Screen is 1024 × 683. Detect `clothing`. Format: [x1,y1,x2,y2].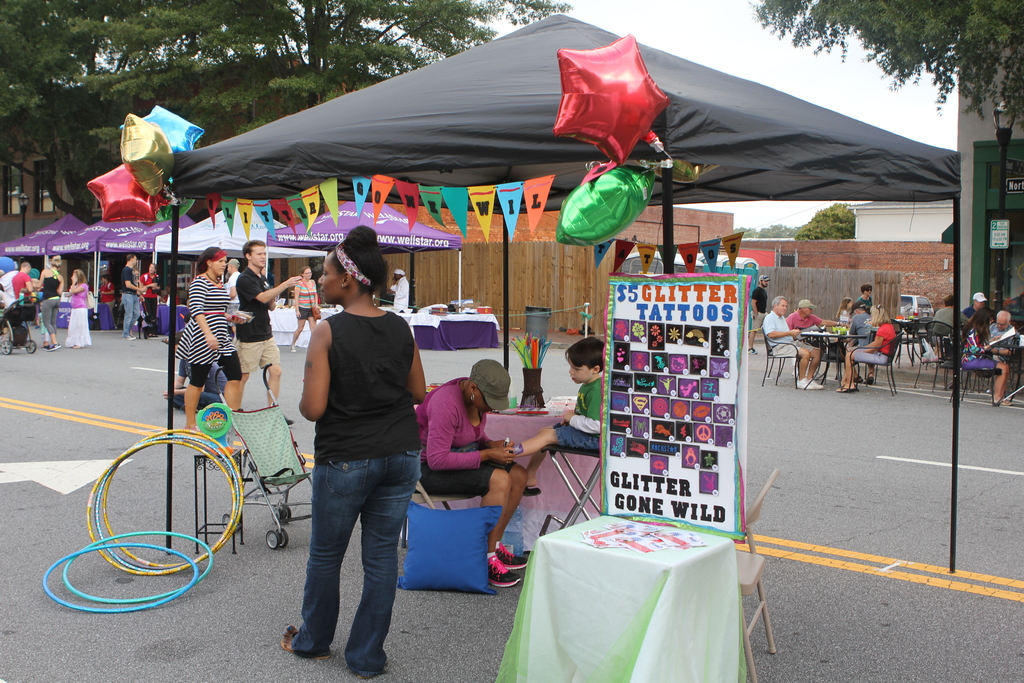
[271,230,430,644].
